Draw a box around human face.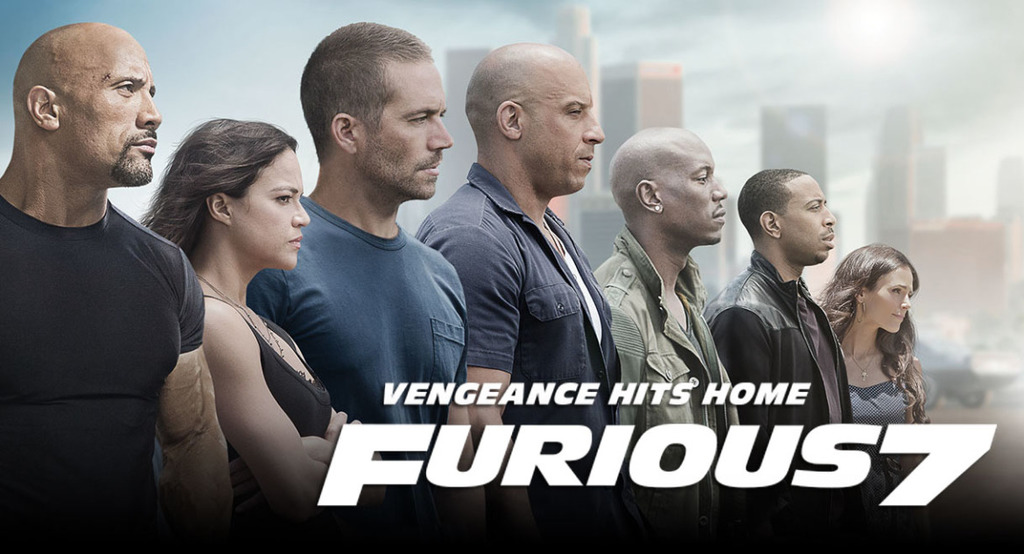
<box>55,39,161,179</box>.
